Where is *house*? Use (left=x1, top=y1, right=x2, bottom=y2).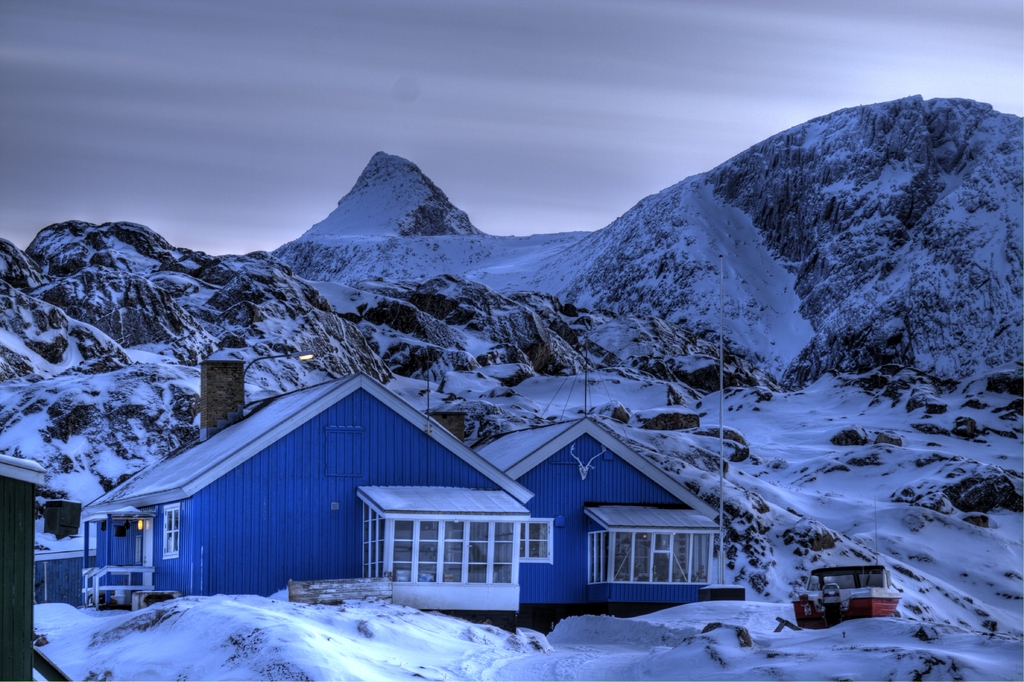
(left=74, top=359, right=750, bottom=638).
